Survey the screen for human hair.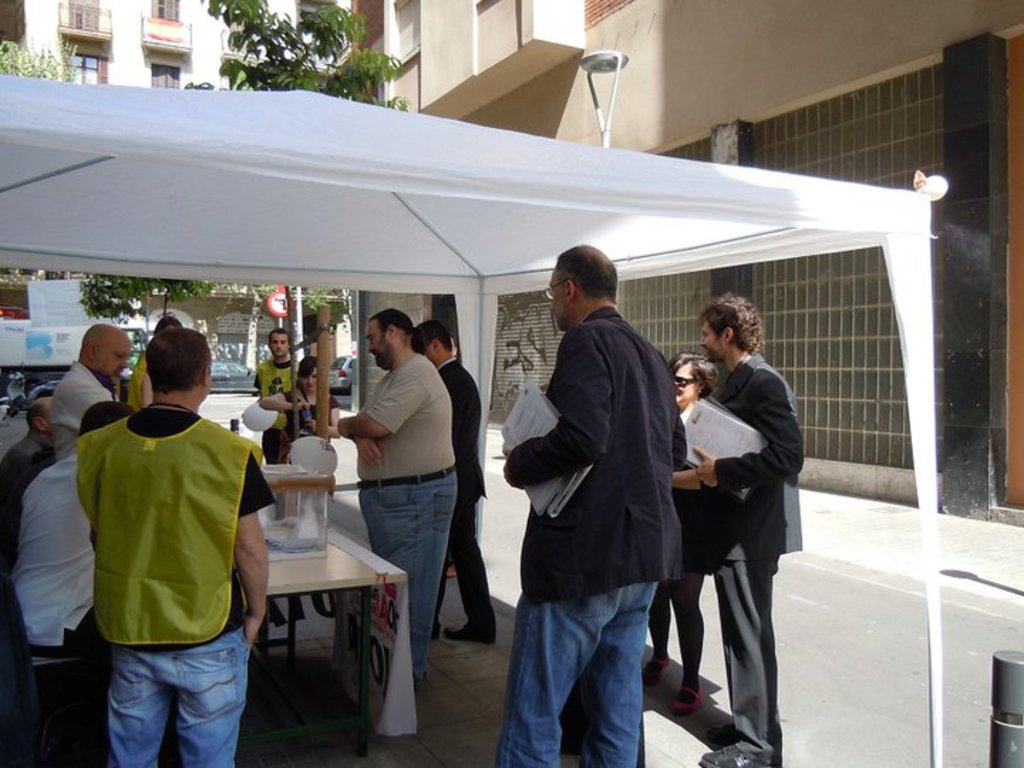
Survey found: {"x1": 269, "y1": 329, "x2": 290, "y2": 354}.
